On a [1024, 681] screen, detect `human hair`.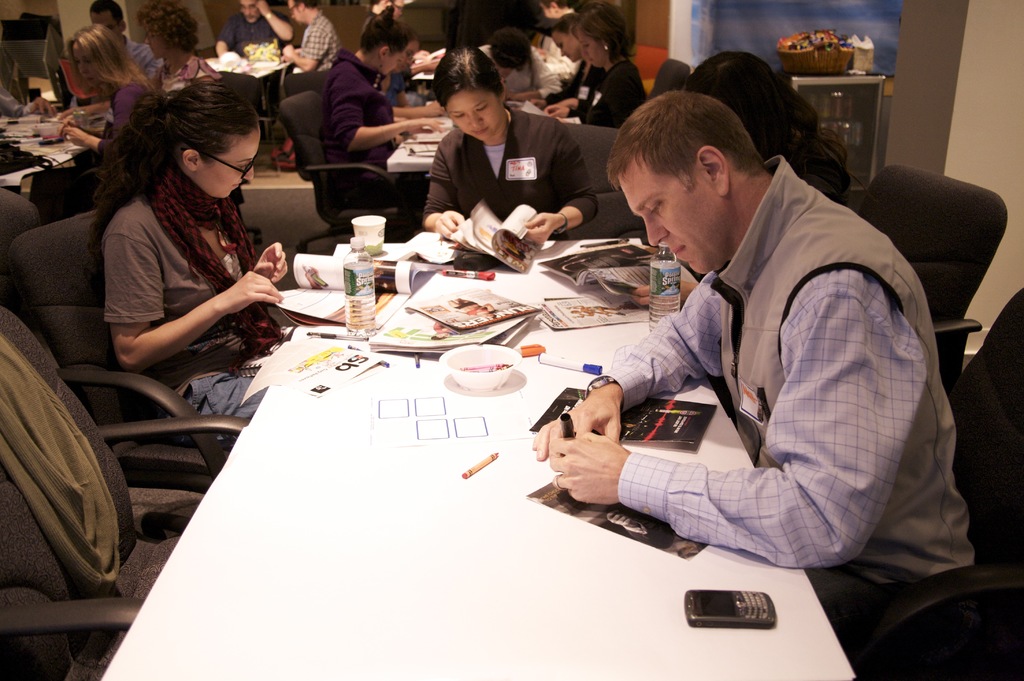
(left=433, top=45, right=504, bottom=106).
